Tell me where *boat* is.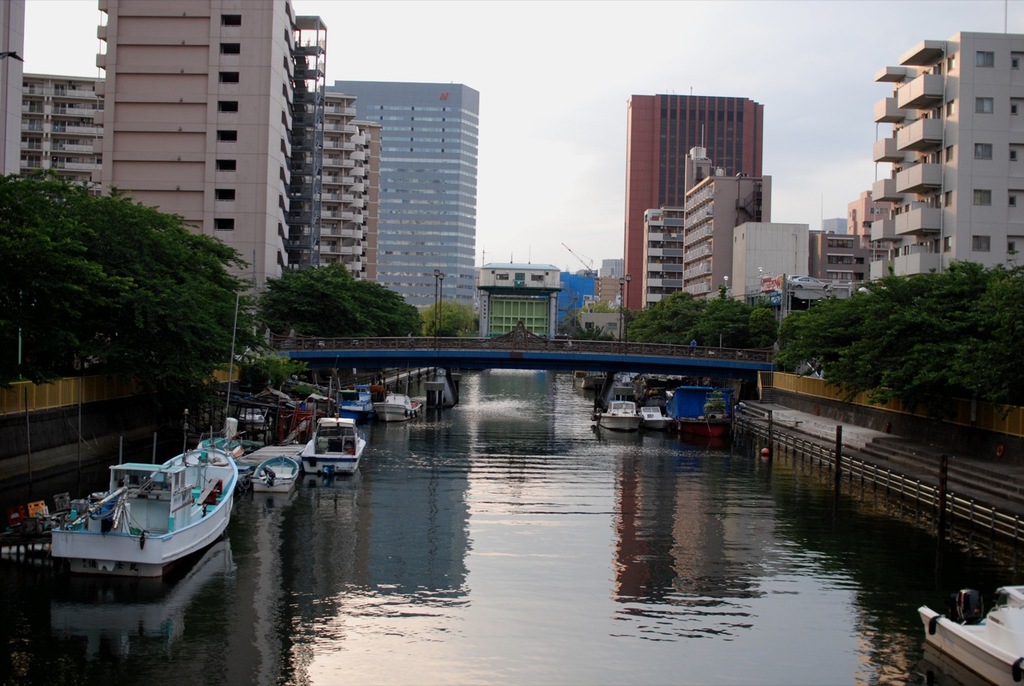
*boat* is at [left=915, top=580, right=1023, bottom=685].
